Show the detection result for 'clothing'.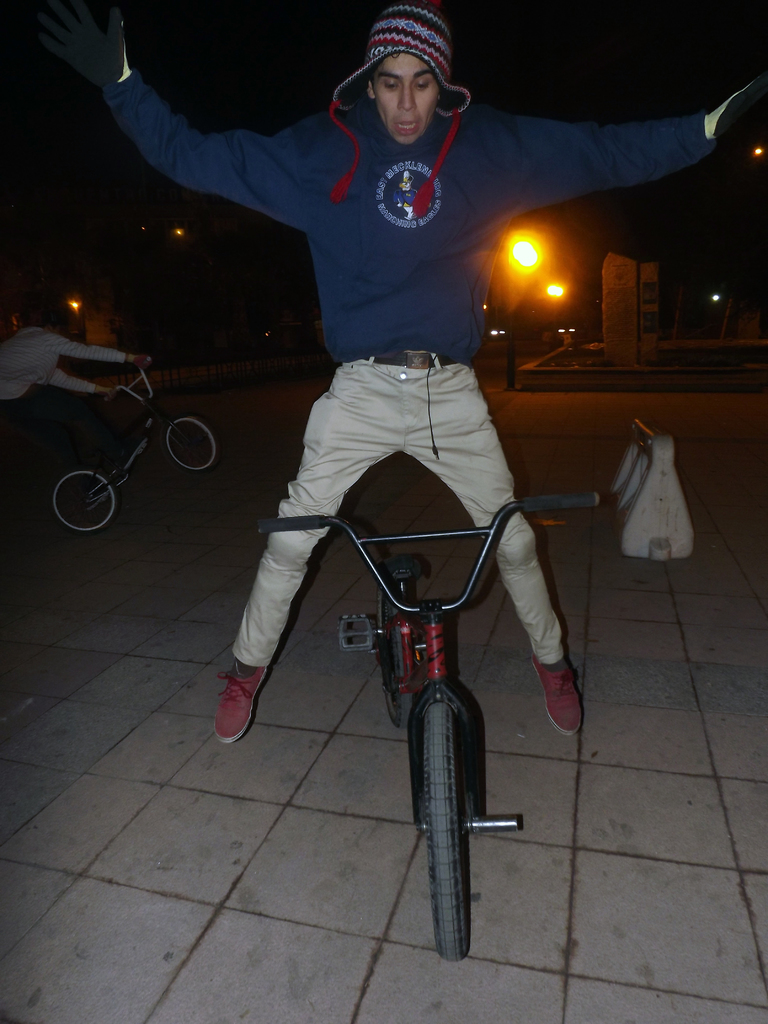
<region>0, 326, 132, 402</region>.
